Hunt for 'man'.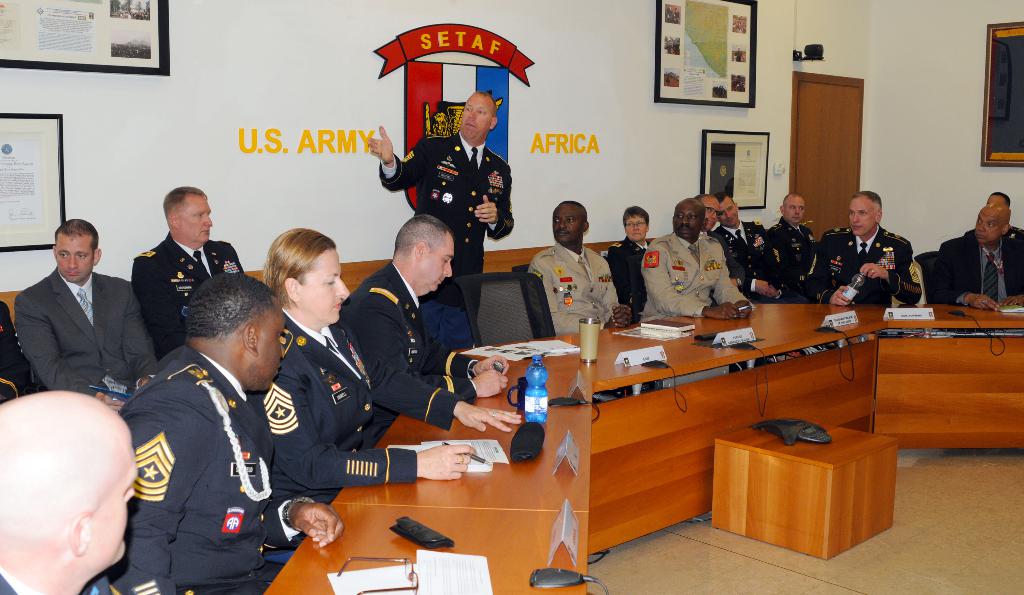
Hunted down at x1=0 y1=391 x2=136 y2=594.
